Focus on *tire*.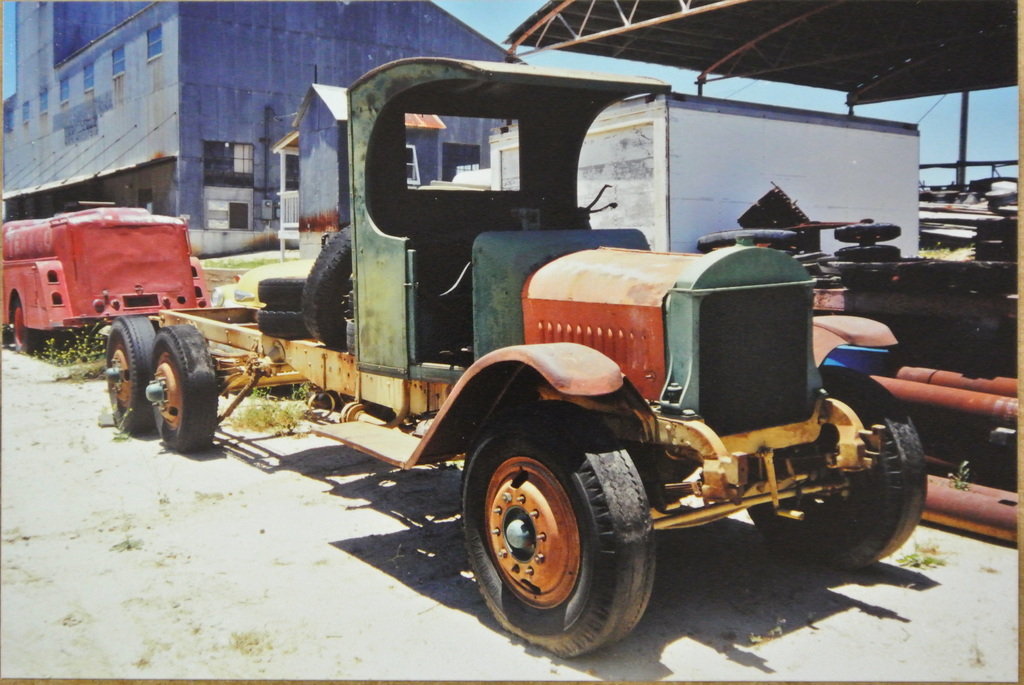
Focused at rect(105, 305, 157, 432).
